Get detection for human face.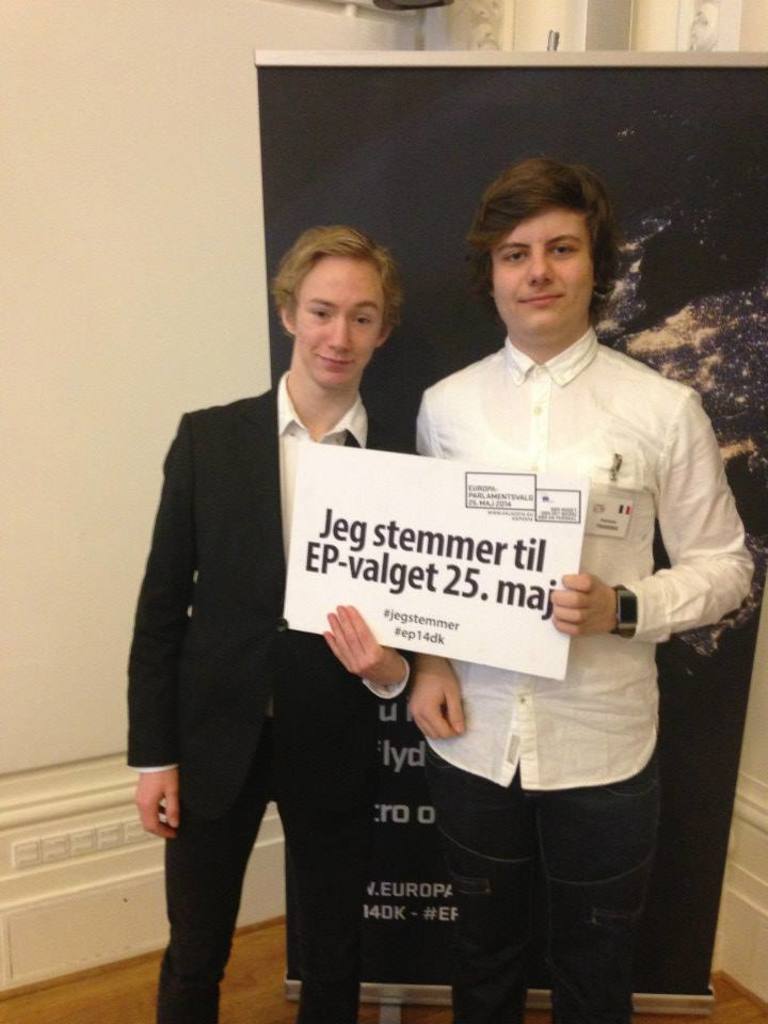
Detection: box=[494, 212, 585, 324].
